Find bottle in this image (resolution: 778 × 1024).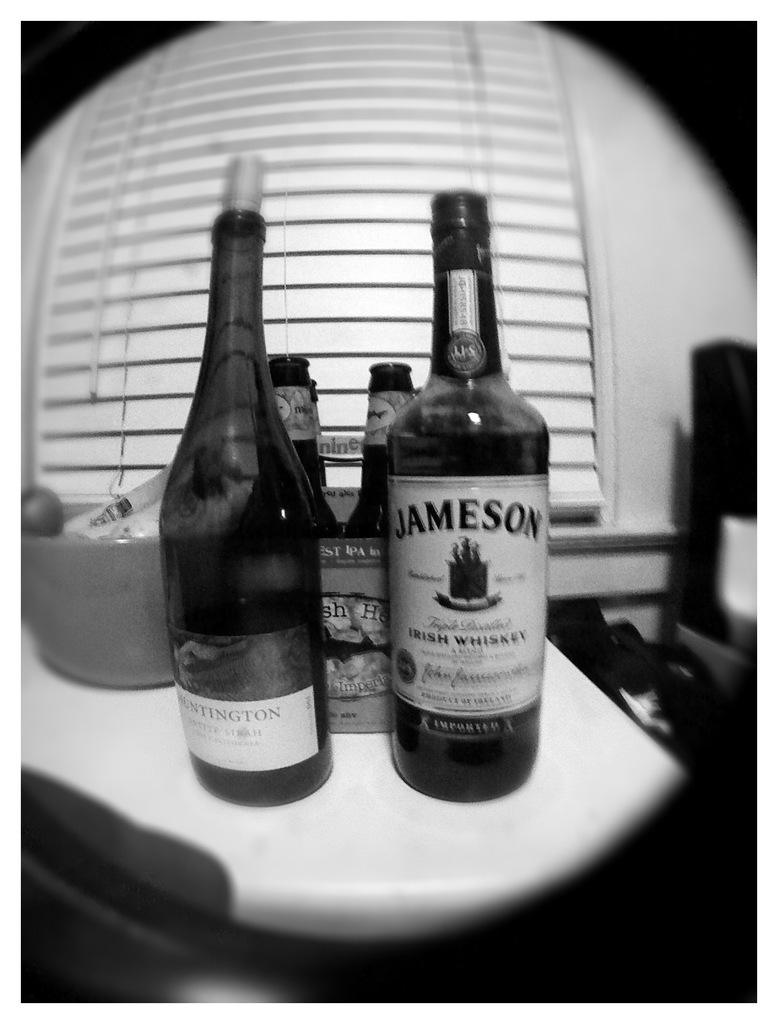
x1=157 y1=154 x2=339 y2=806.
